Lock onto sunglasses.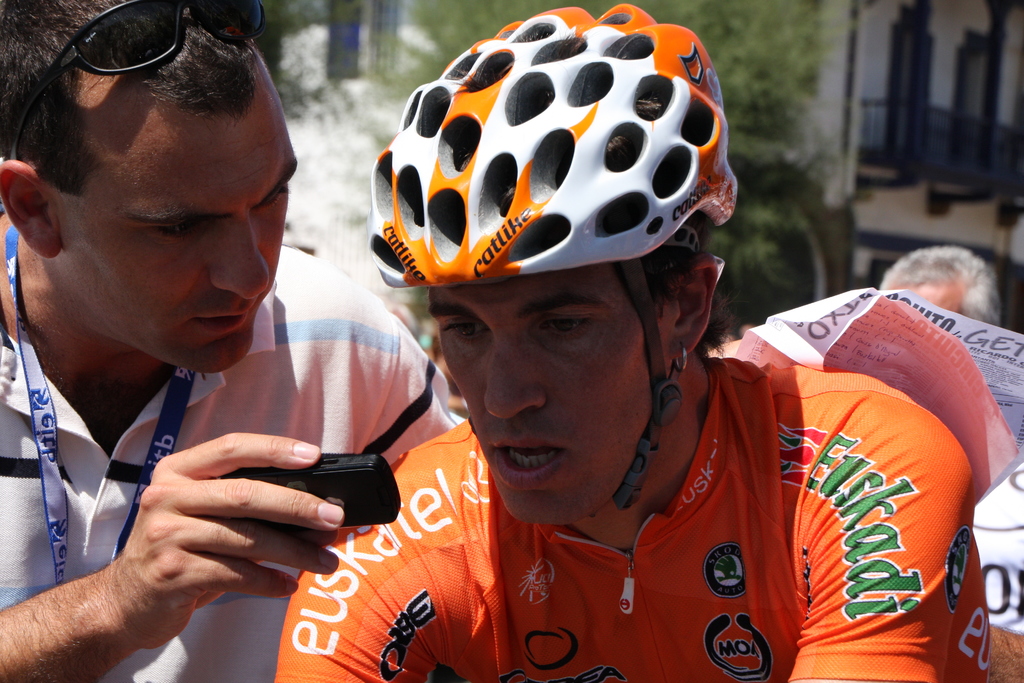
Locked: (6, 0, 268, 155).
